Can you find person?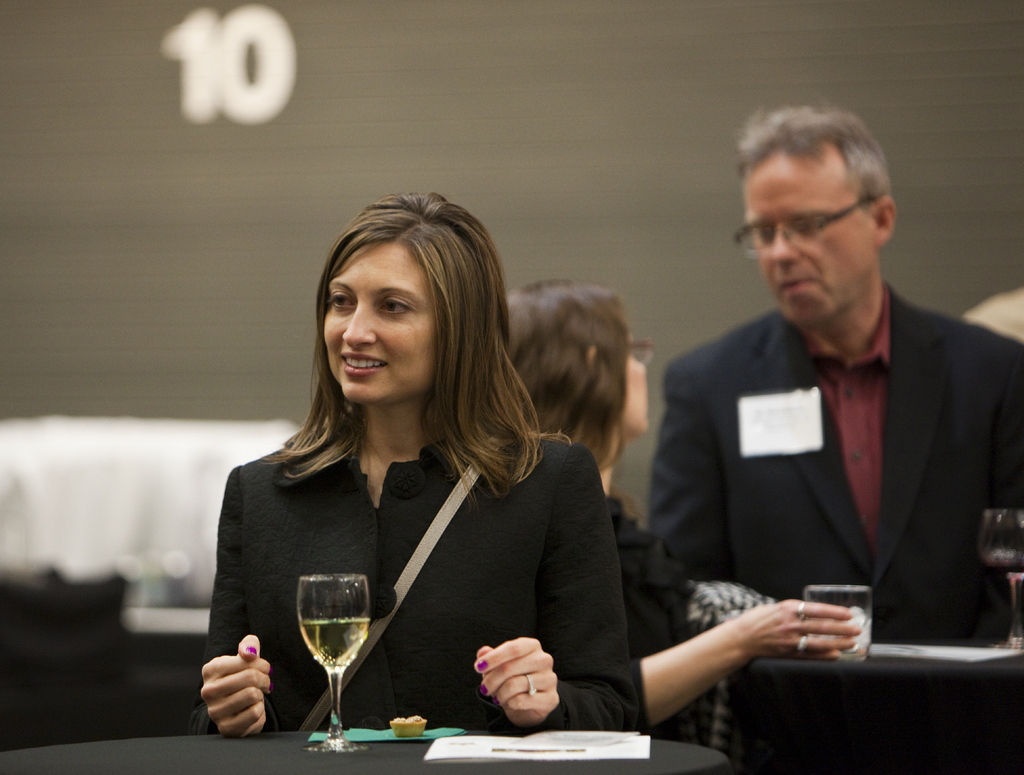
Yes, bounding box: 504 282 865 735.
